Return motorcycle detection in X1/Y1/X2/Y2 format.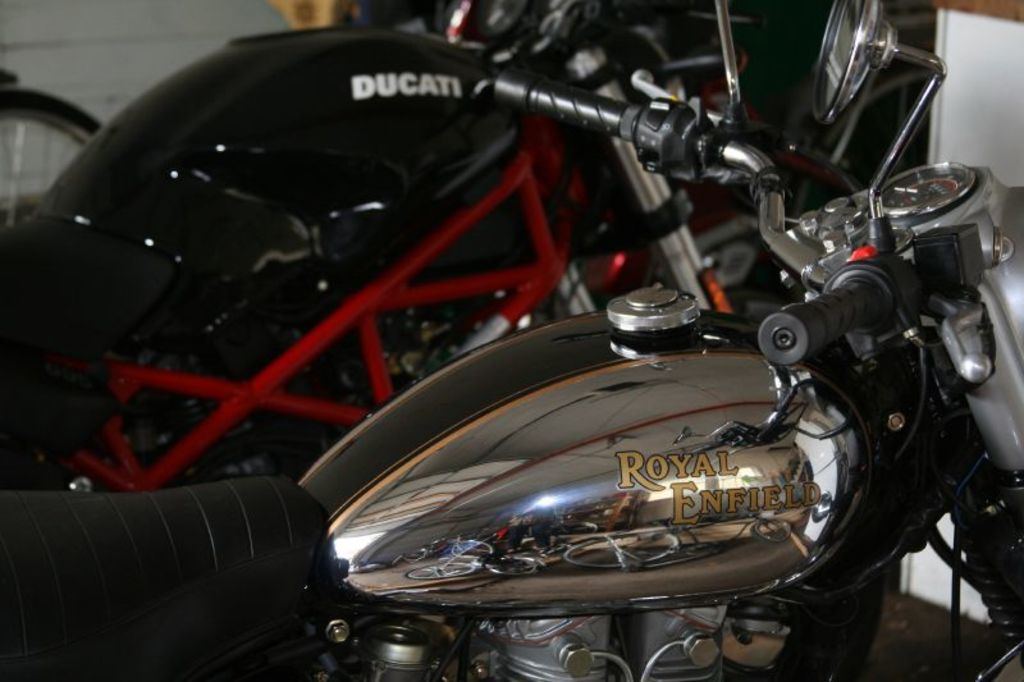
186/269/1023/681.
